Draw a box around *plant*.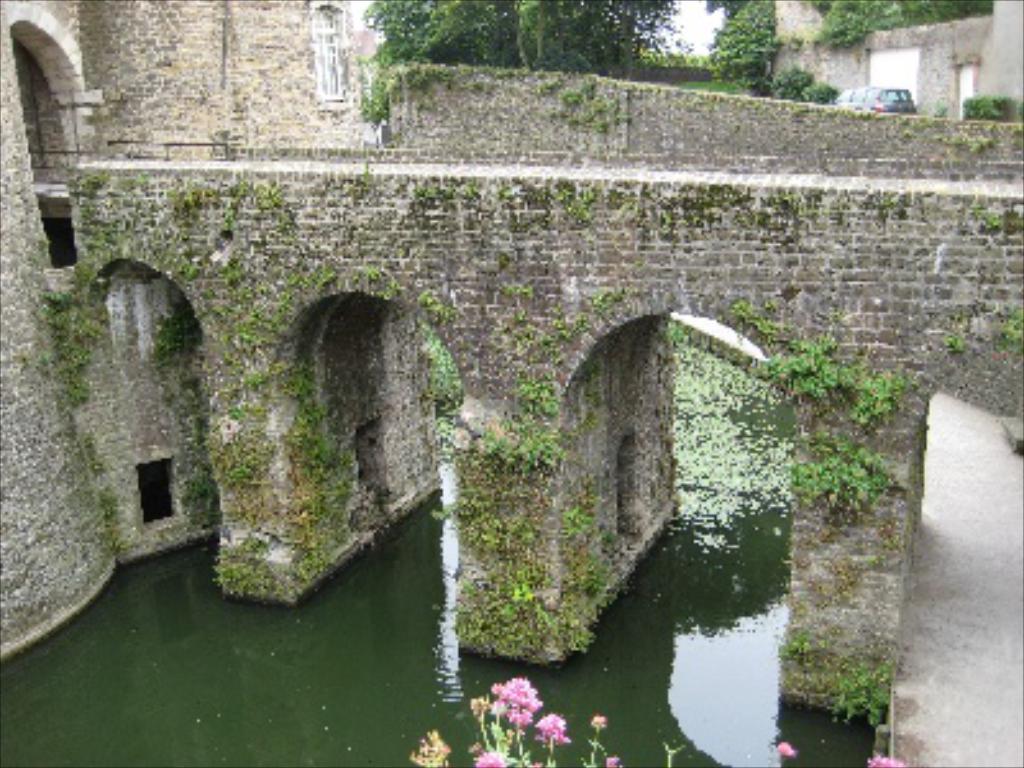
{"x1": 998, "y1": 310, "x2": 1021, "y2": 353}.
